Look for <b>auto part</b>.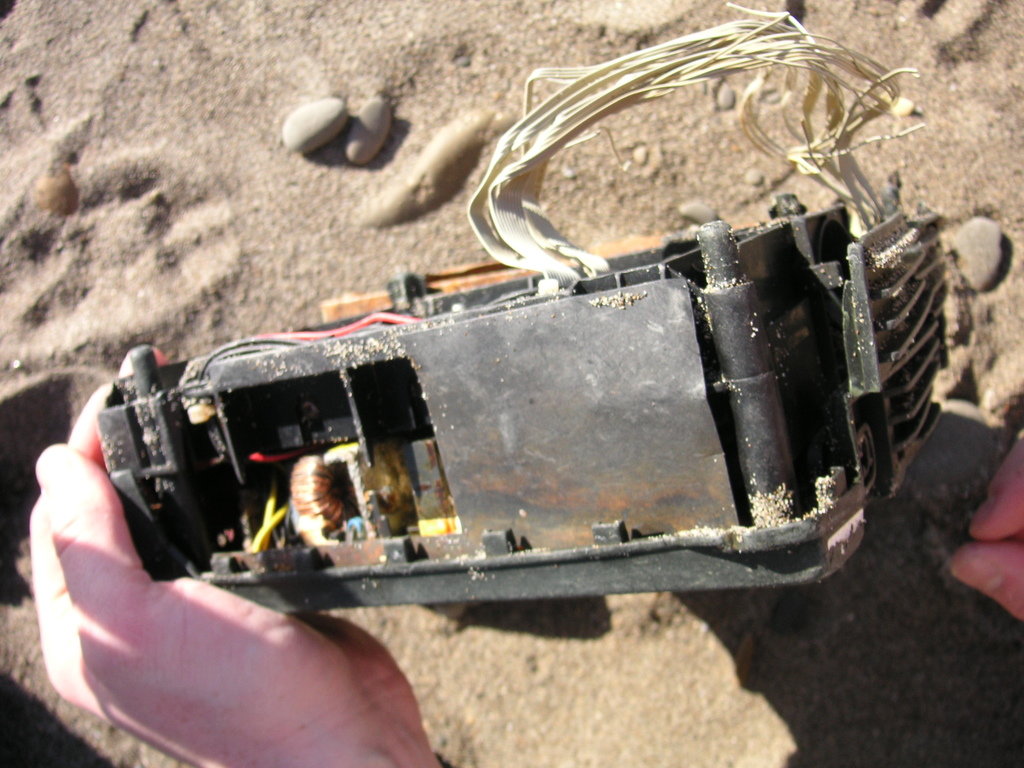
Found: {"left": 92, "top": 0, "right": 954, "bottom": 622}.
